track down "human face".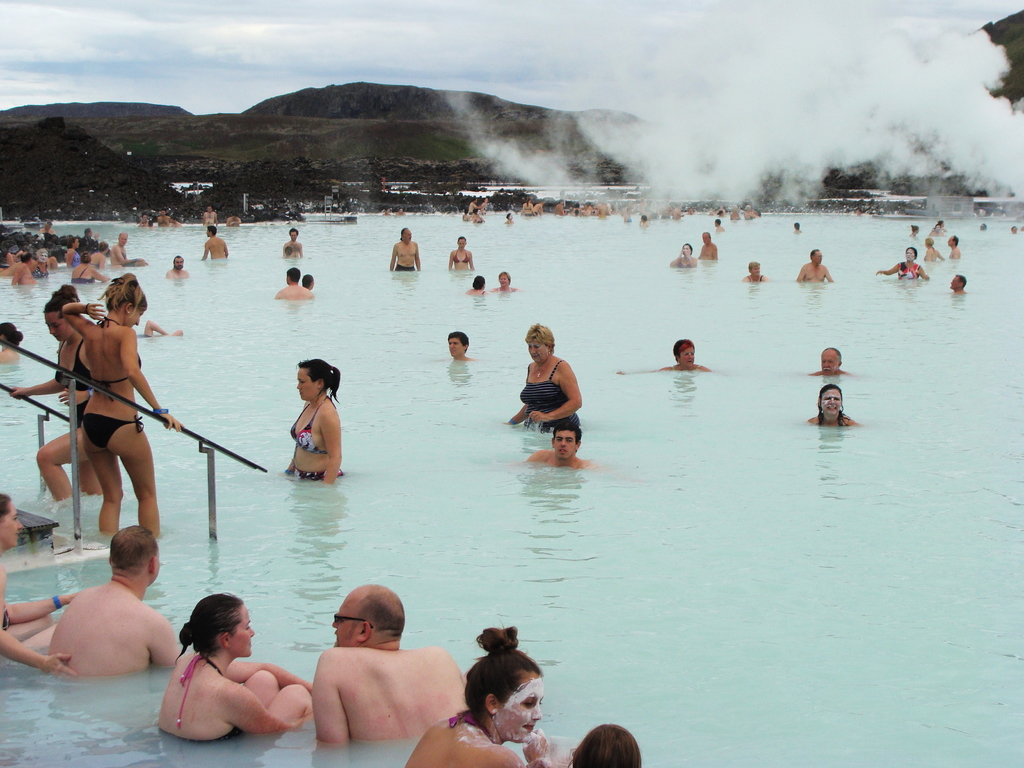
Tracked to 531, 342, 548, 362.
